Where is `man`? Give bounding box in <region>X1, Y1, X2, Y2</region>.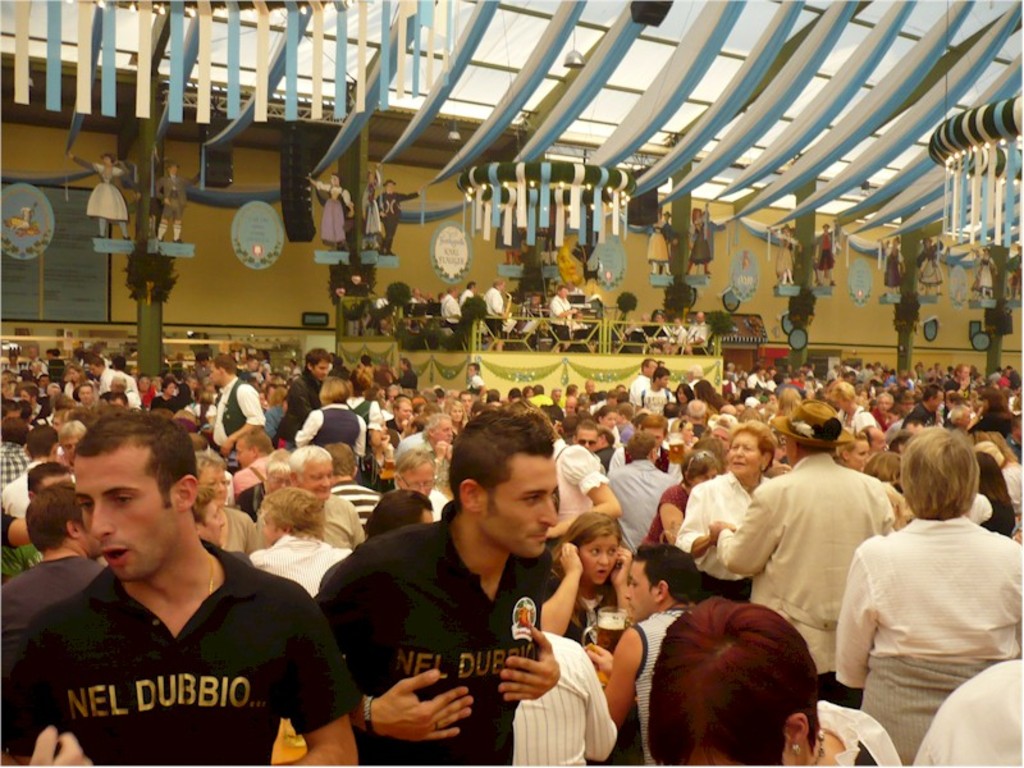
<region>466, 362, 490, 403</region>.
